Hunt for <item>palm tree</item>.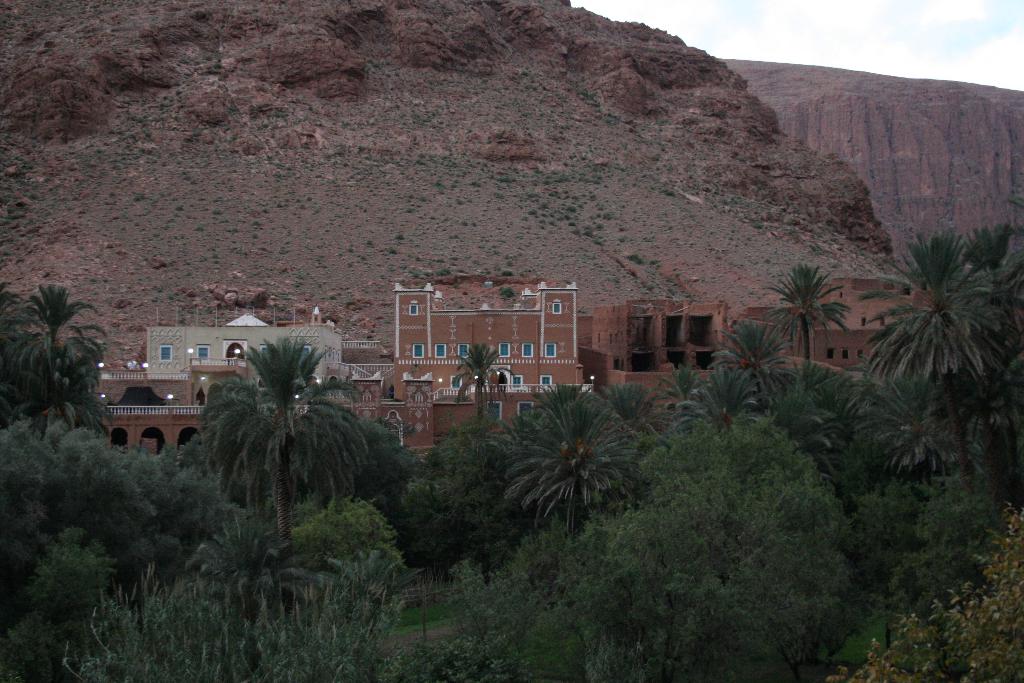
Hunted down at 509:415:648:540.
